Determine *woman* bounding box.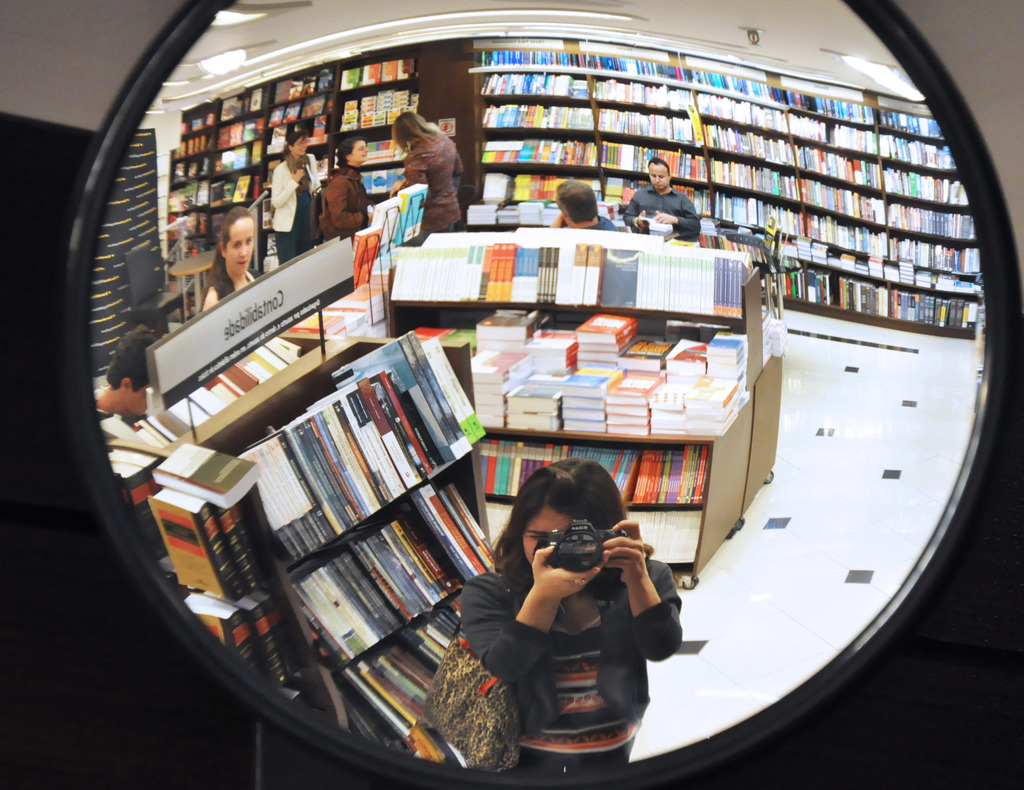
Determined: detection(449, 433, 694, 750).
